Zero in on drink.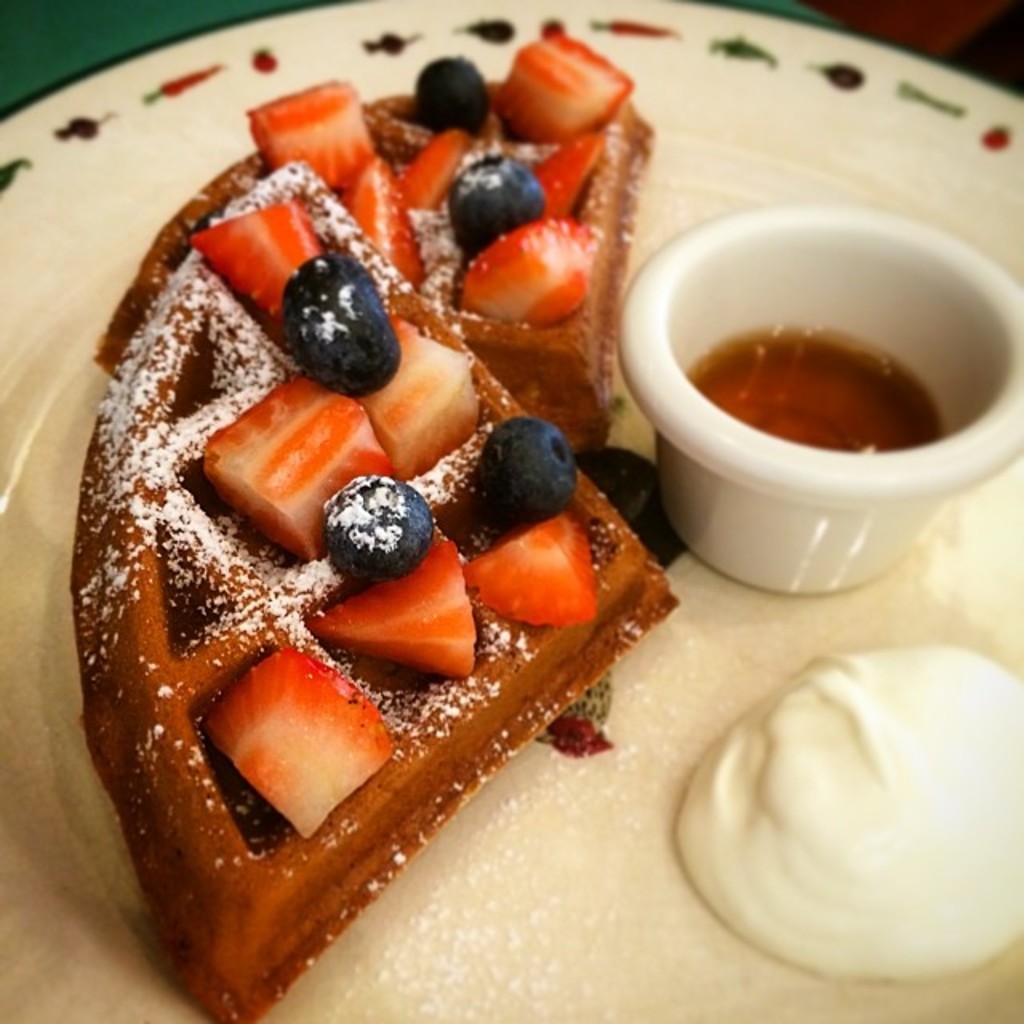
Zeroed in: (693, 330, 944, 453).
